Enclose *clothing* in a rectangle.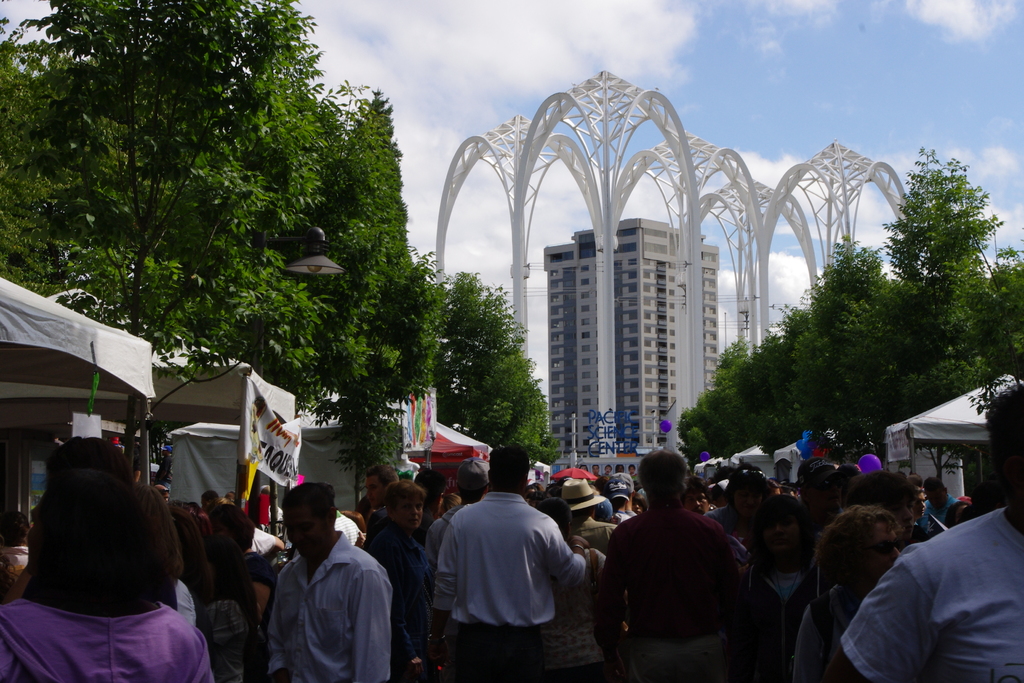
(602, 473, 611, 478).
